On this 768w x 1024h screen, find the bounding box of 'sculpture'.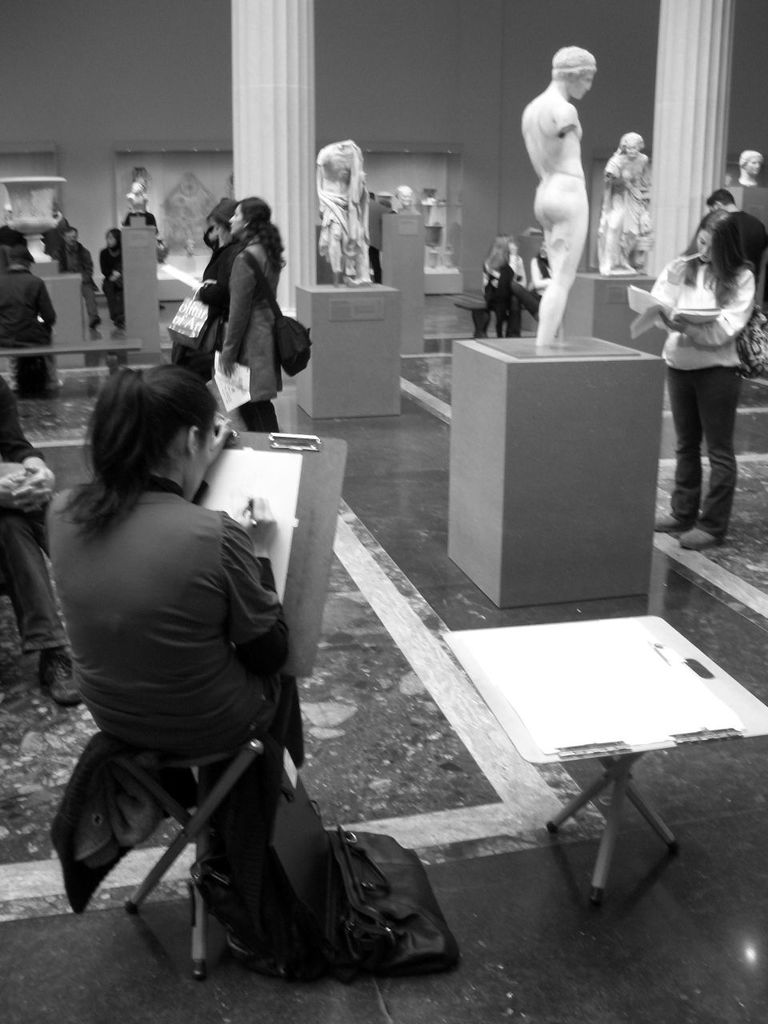
Bounding box: [124,178,149,212].
